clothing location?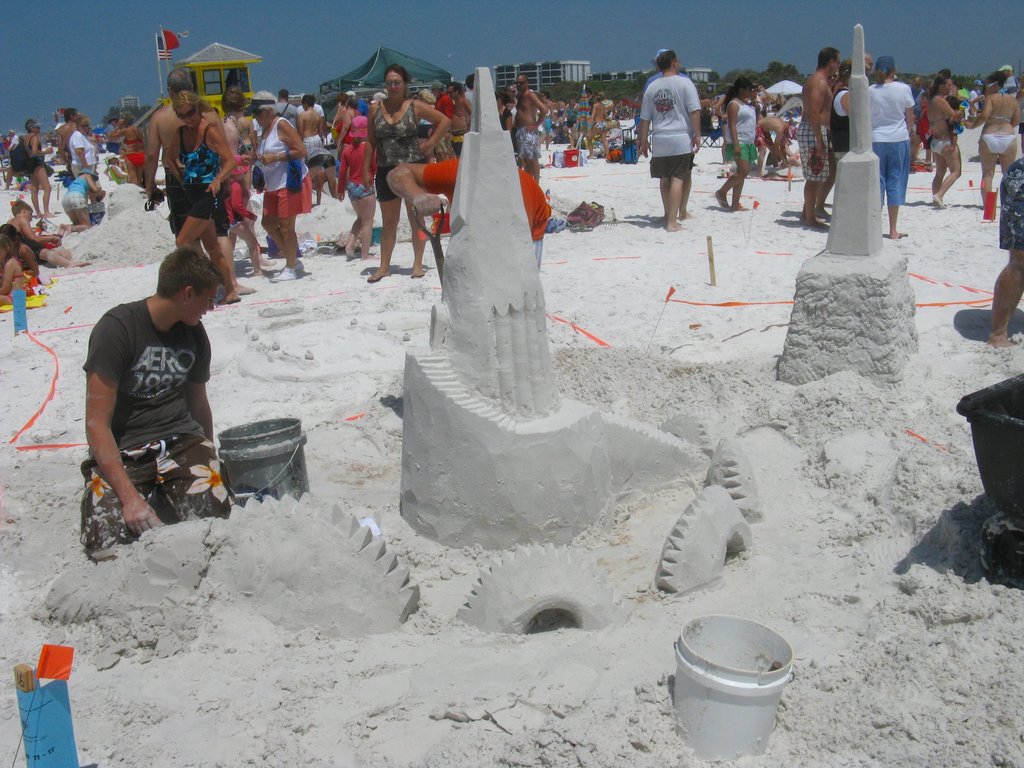
{"left": 984, "top": 113, "right": 1019, "bottom": 159}
